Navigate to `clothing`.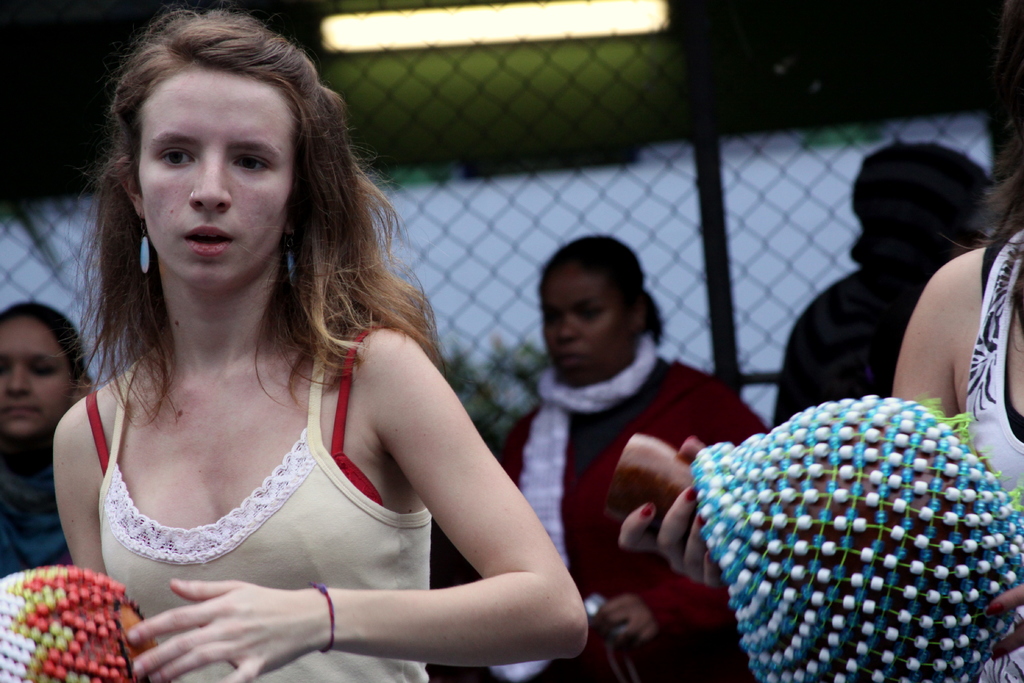
Navigation target: bbox=(54, 11, 583, 682).
